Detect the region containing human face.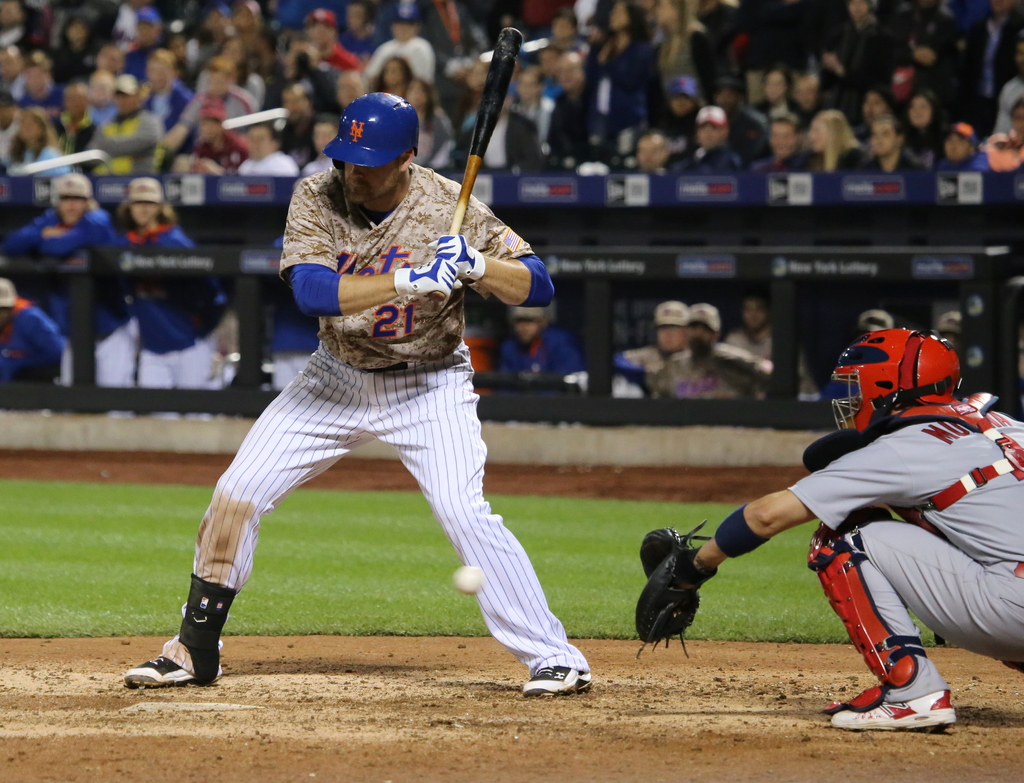
Rect(341, 156, 401, 203).
